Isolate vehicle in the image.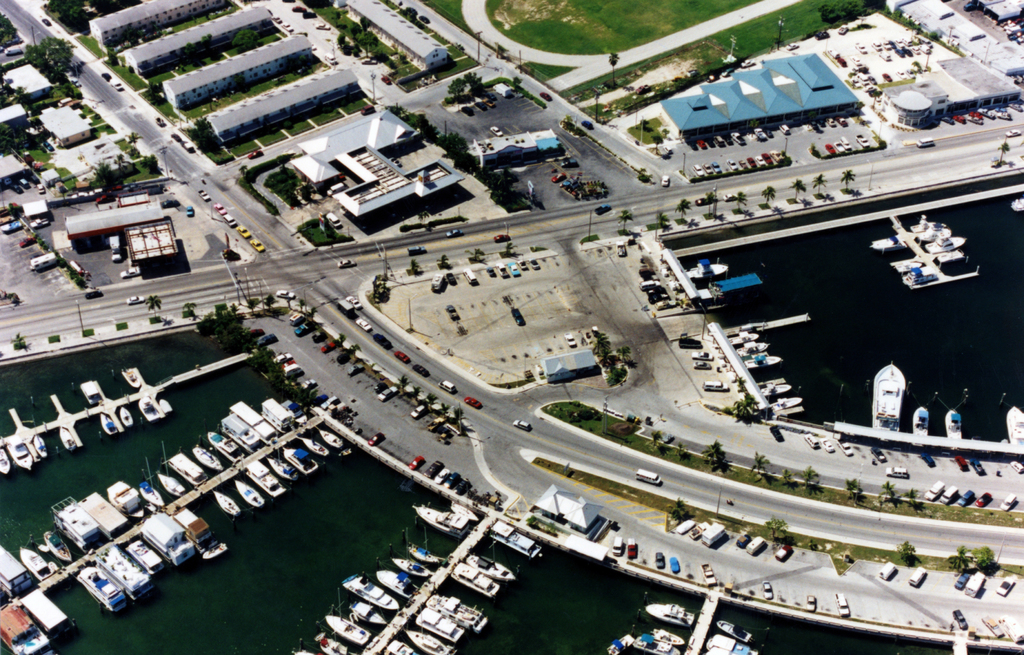
Isolated region: 100:411:118:437.
